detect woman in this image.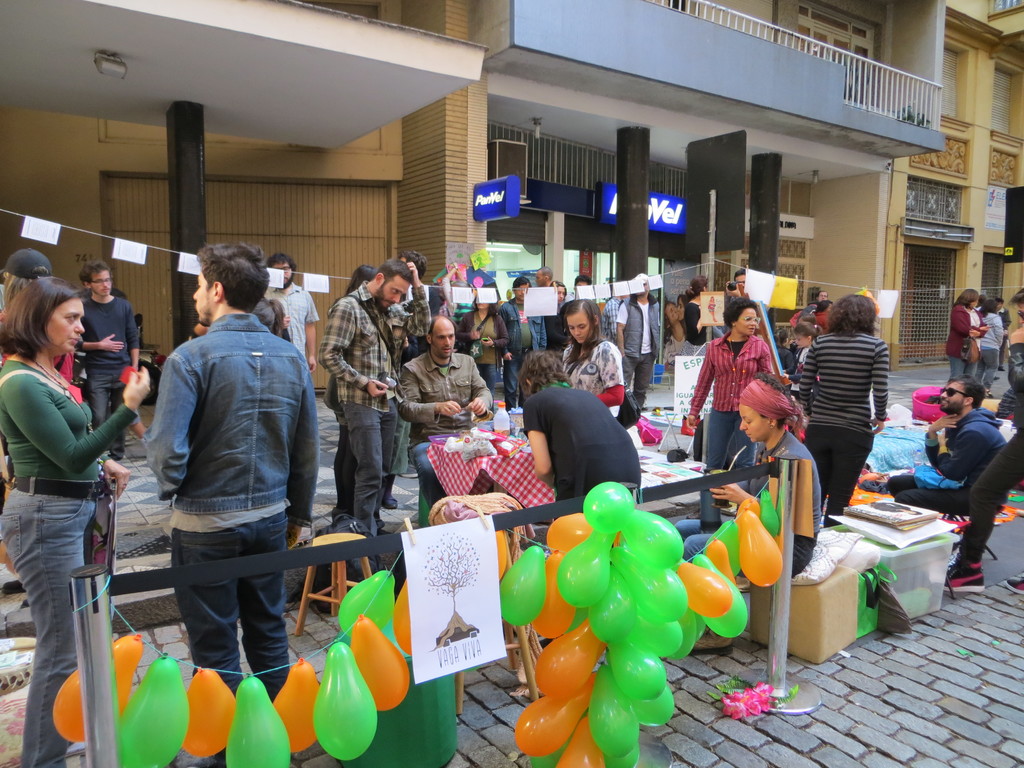
Detection: pyautogui.locateOnScreen(451, 285, 509, 399).
